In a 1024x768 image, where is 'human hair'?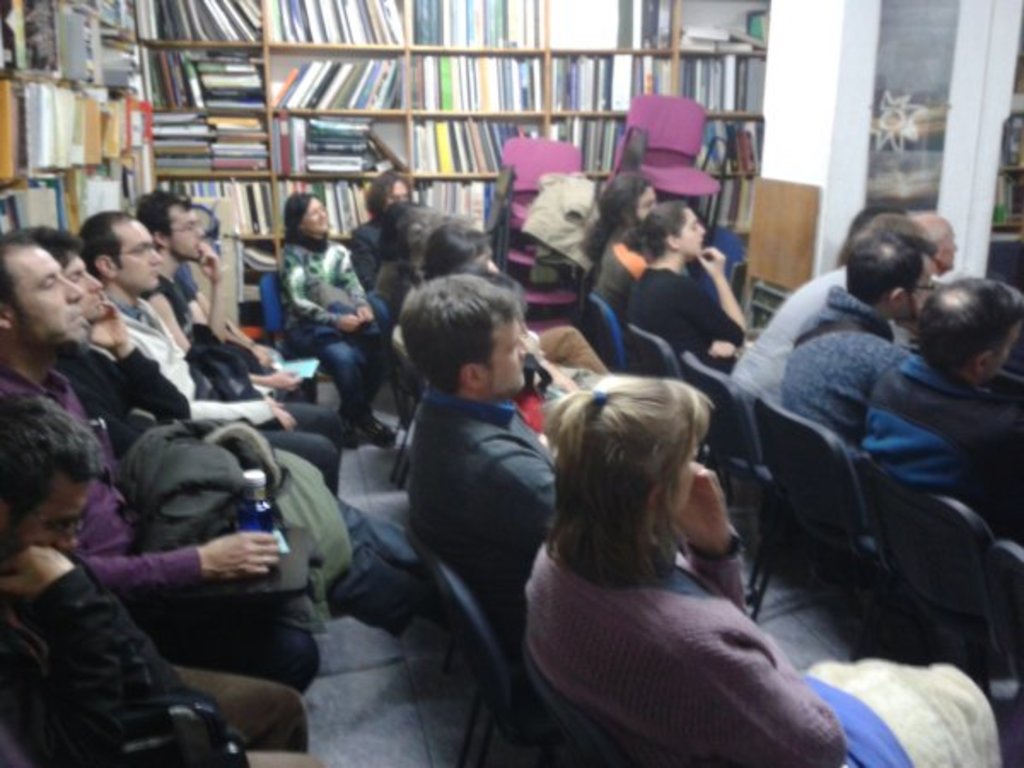
(77,208,138,290).
